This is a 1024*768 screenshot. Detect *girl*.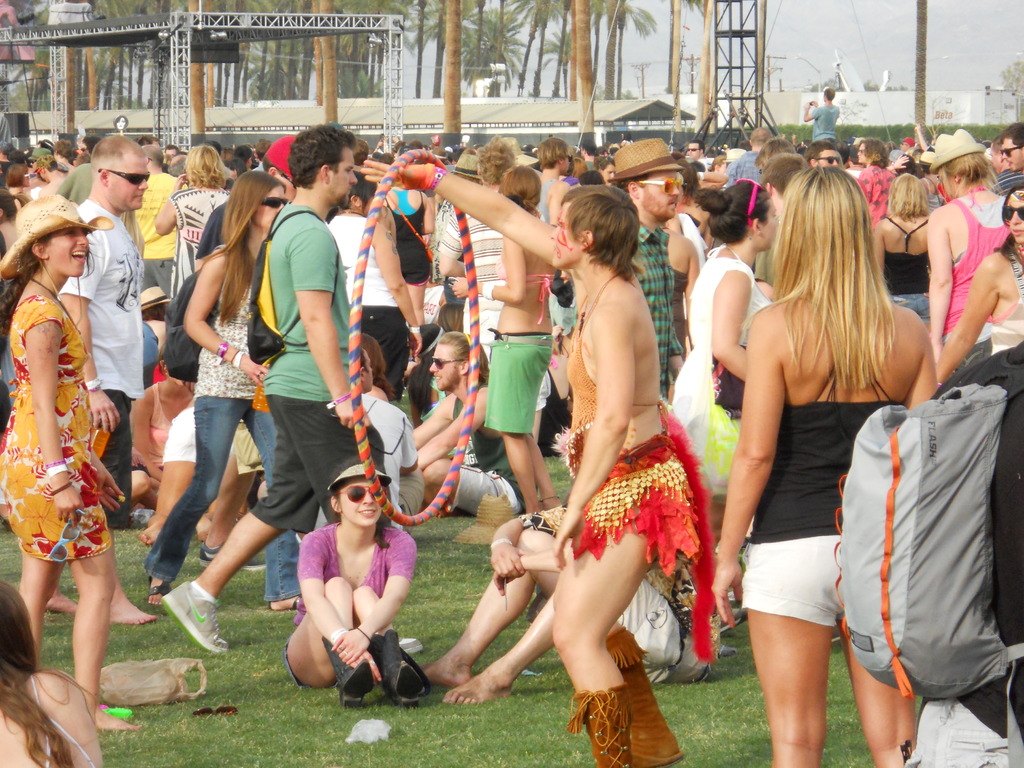
<bbox>0, 195, 140, 734</bbox>.
